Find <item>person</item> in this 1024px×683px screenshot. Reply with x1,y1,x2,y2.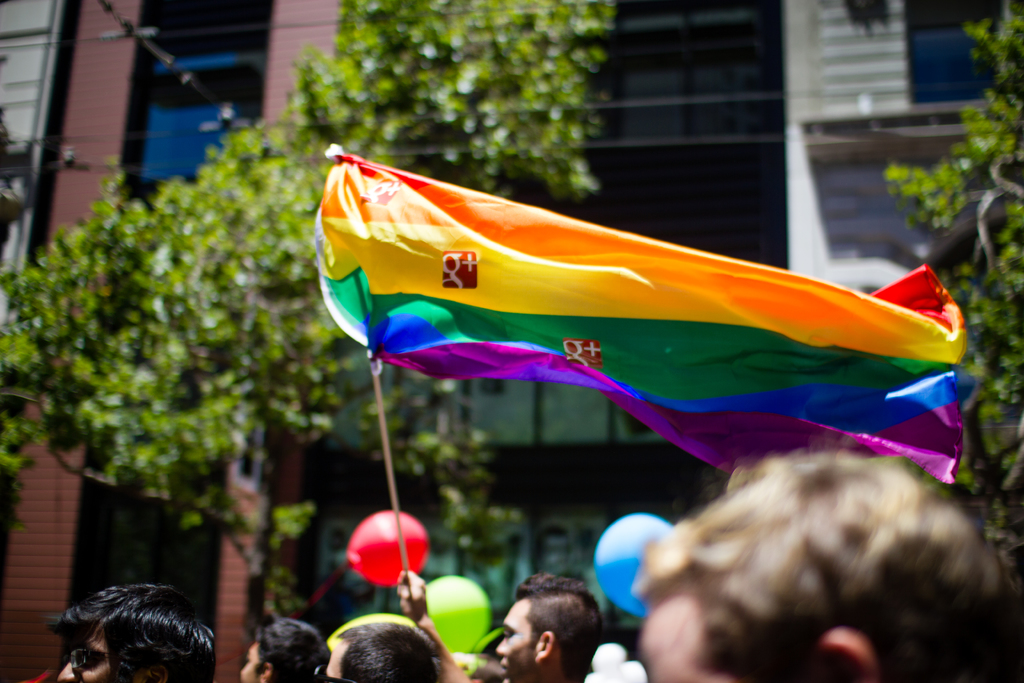
392,559,595,682.
